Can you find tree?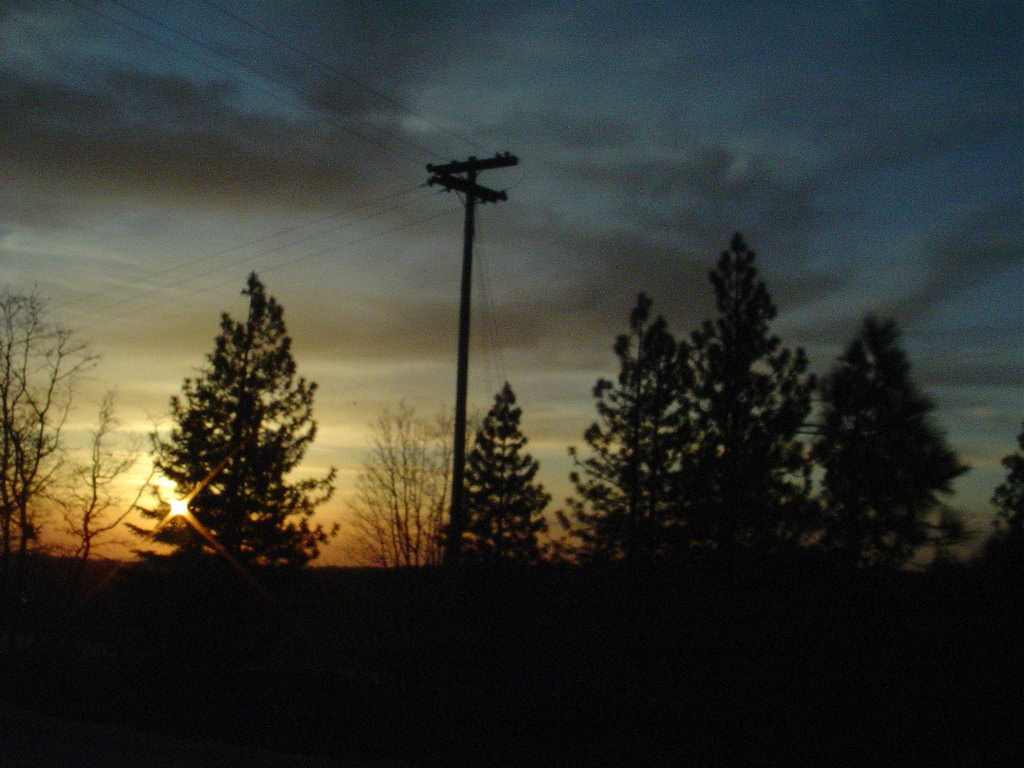
Yes, bounding box: (left=662, top=238, right=834, bottom=578).
